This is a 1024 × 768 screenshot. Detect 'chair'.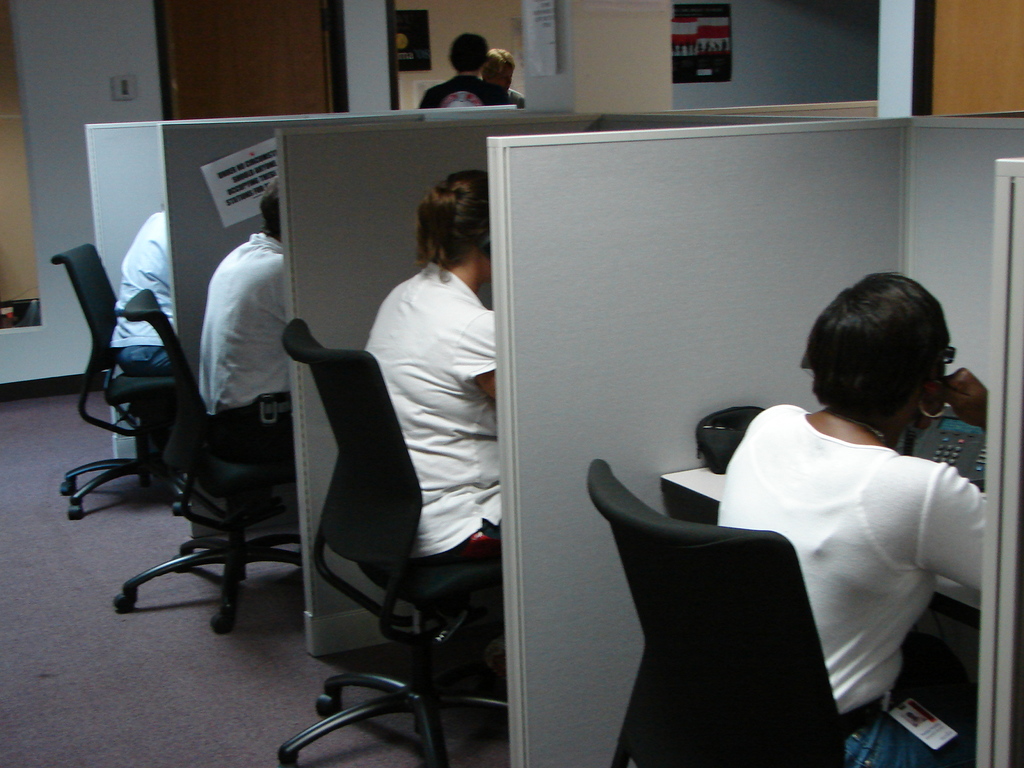
locate(599, 458, 851, 767).
